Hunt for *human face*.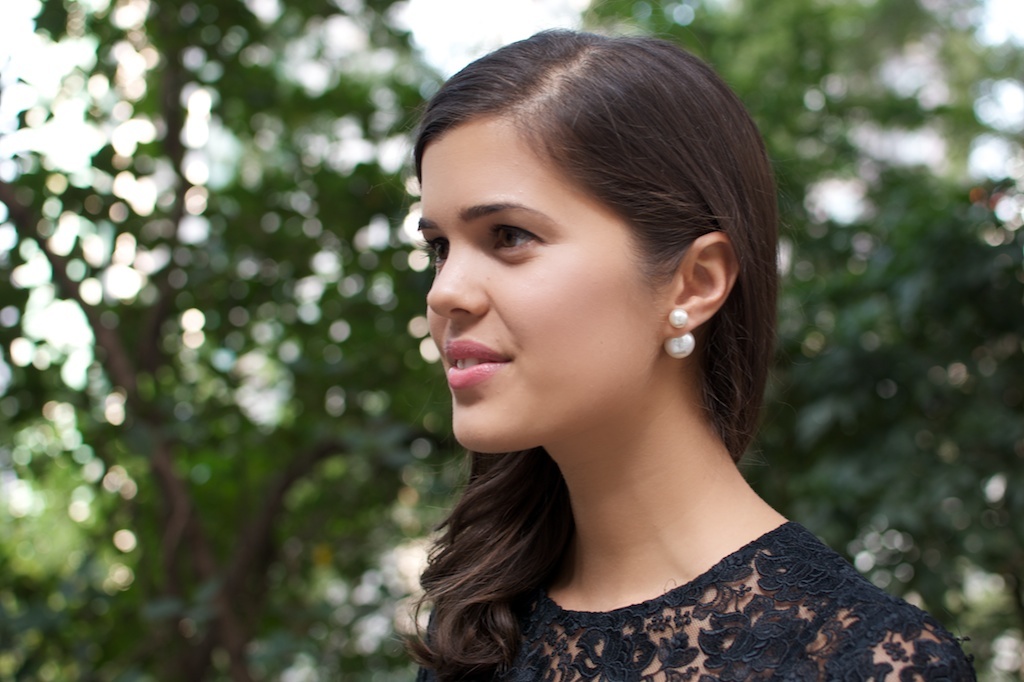
Hunted down at <box>416,115,670,451</box>.
